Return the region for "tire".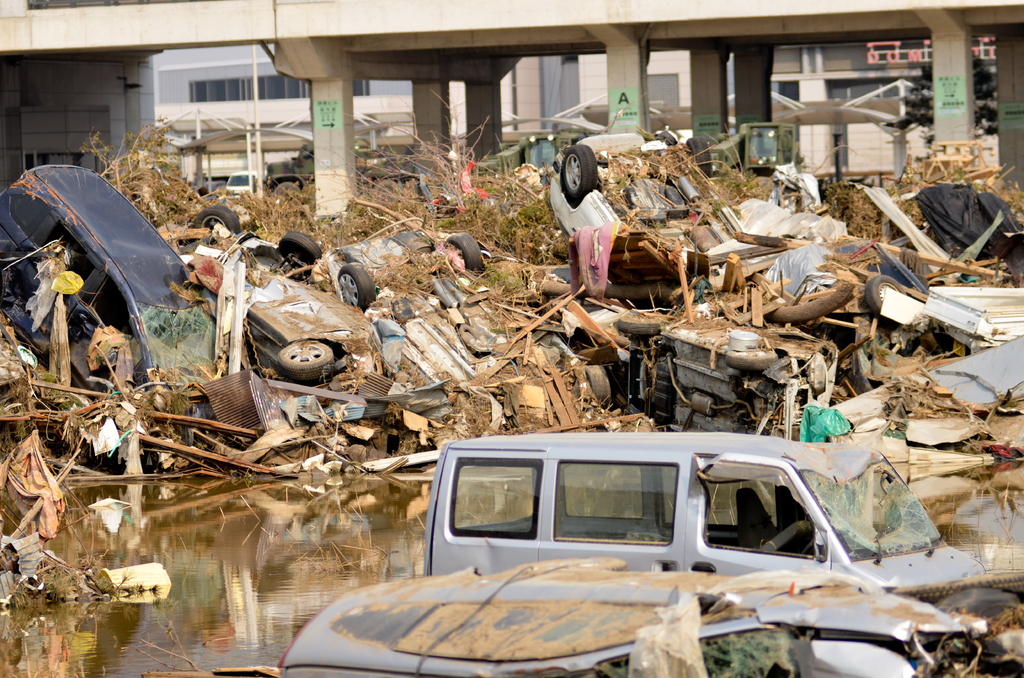
bbox(554, 145, 598, 207).
